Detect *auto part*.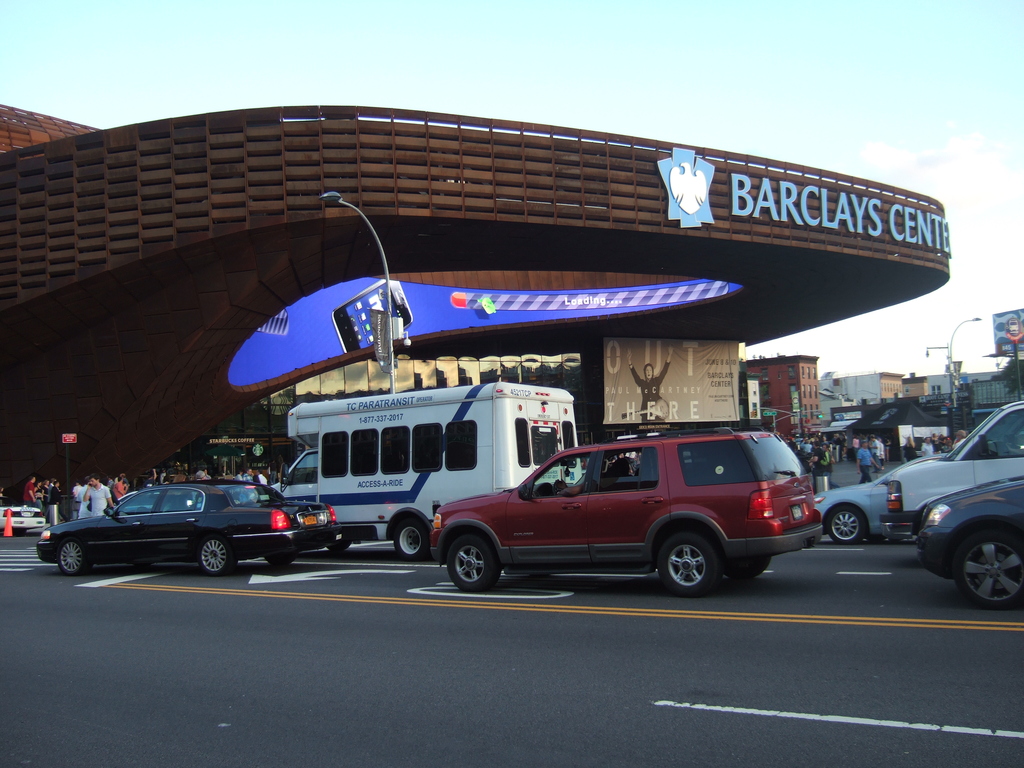
Detected at pyautogui.locateOnScreen(947, 532, 1023, 616).
